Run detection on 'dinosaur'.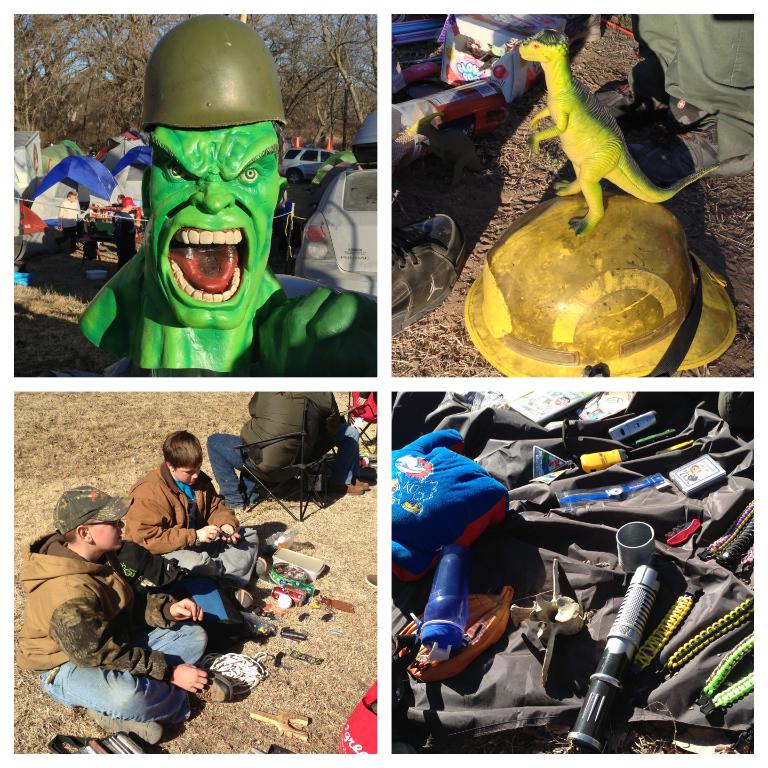
Result: detection(516, 25, 720, 238).
